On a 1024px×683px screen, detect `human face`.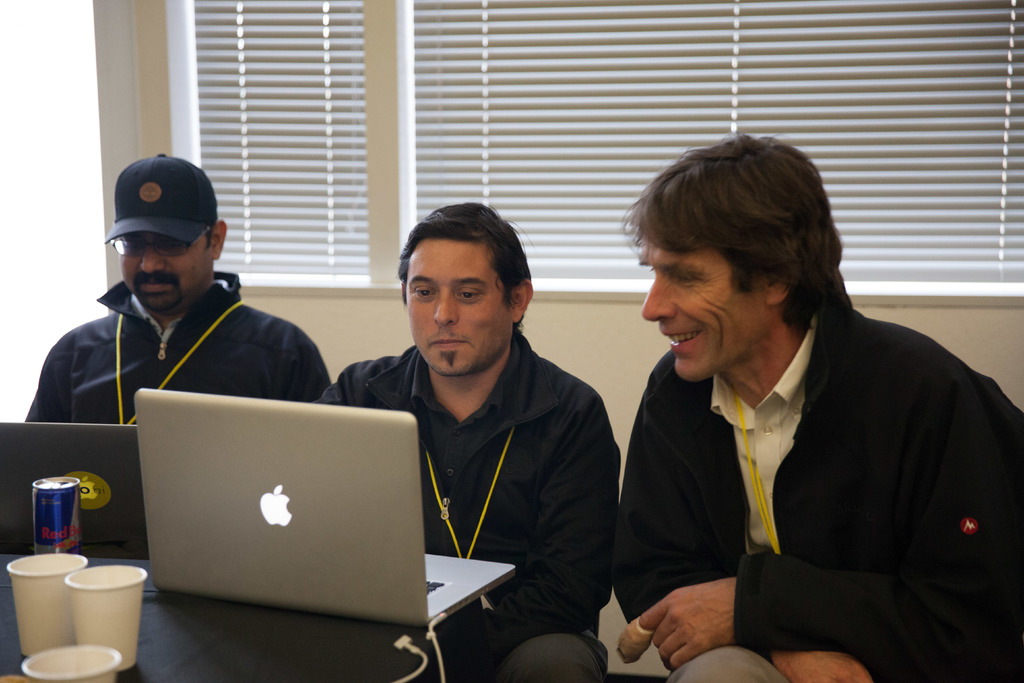
rect(637, 236, 751, 382).
